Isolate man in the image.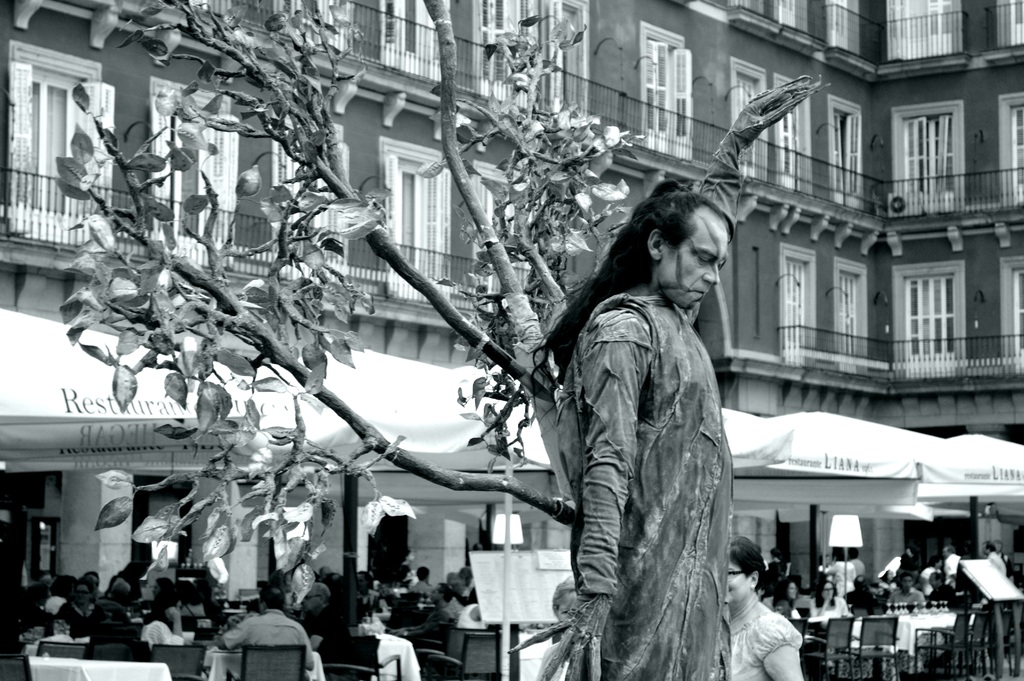
Isolated region: (408, 564, 431, 595).
